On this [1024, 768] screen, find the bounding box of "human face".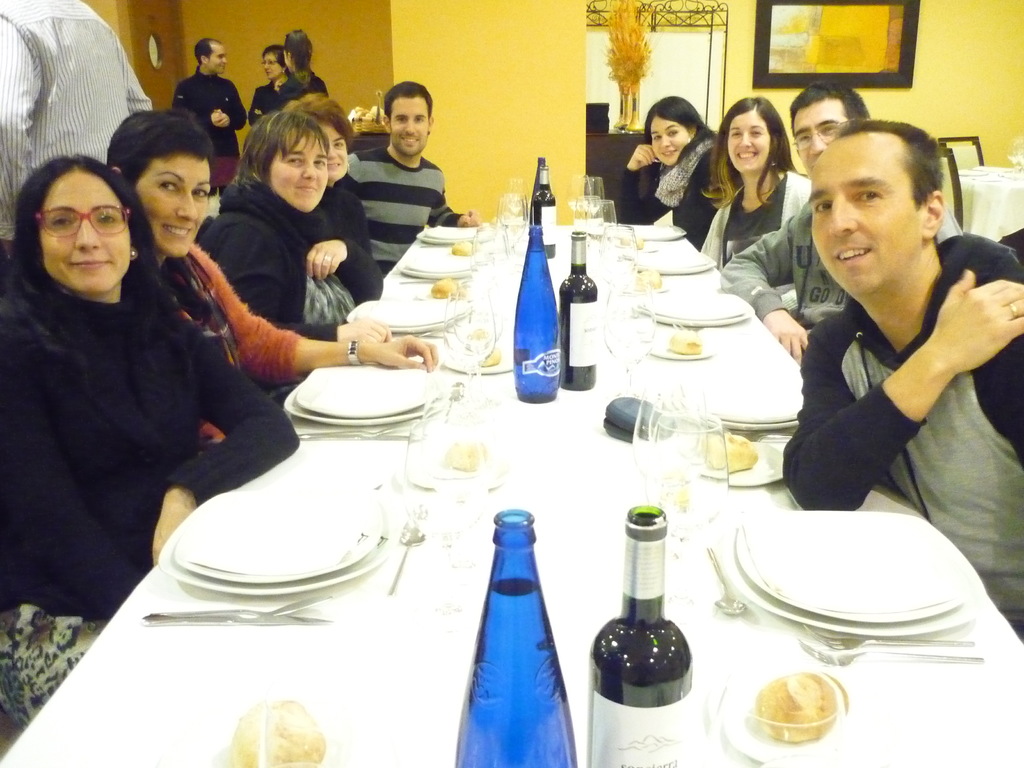
Bounding box: x1=388 y1=99 x2=433 y2=150.
